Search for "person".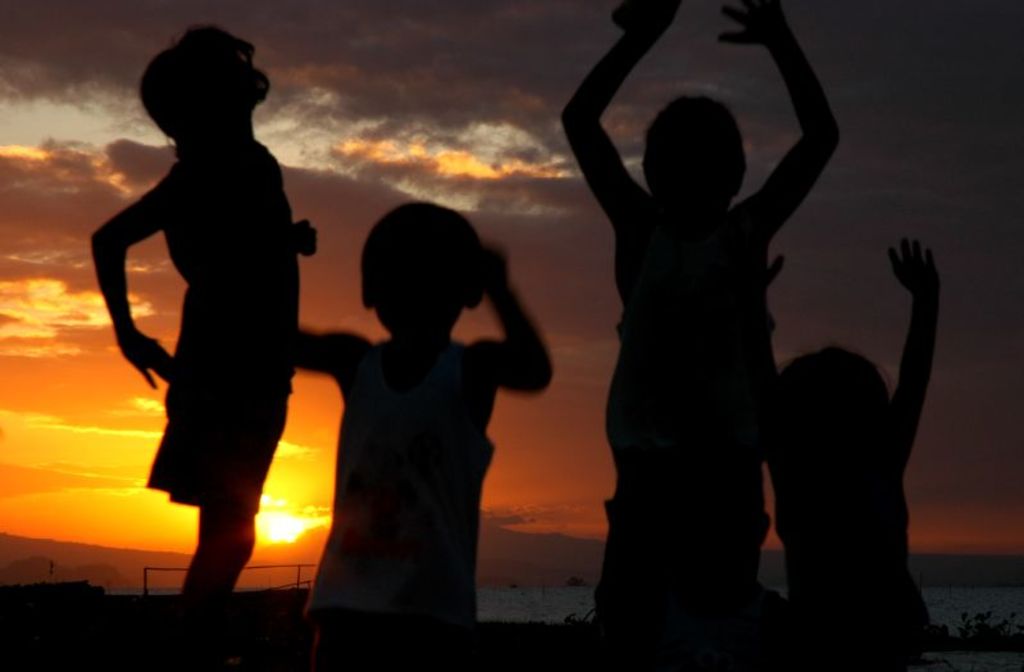
Found at Rect(763, 233, 945, 671).
